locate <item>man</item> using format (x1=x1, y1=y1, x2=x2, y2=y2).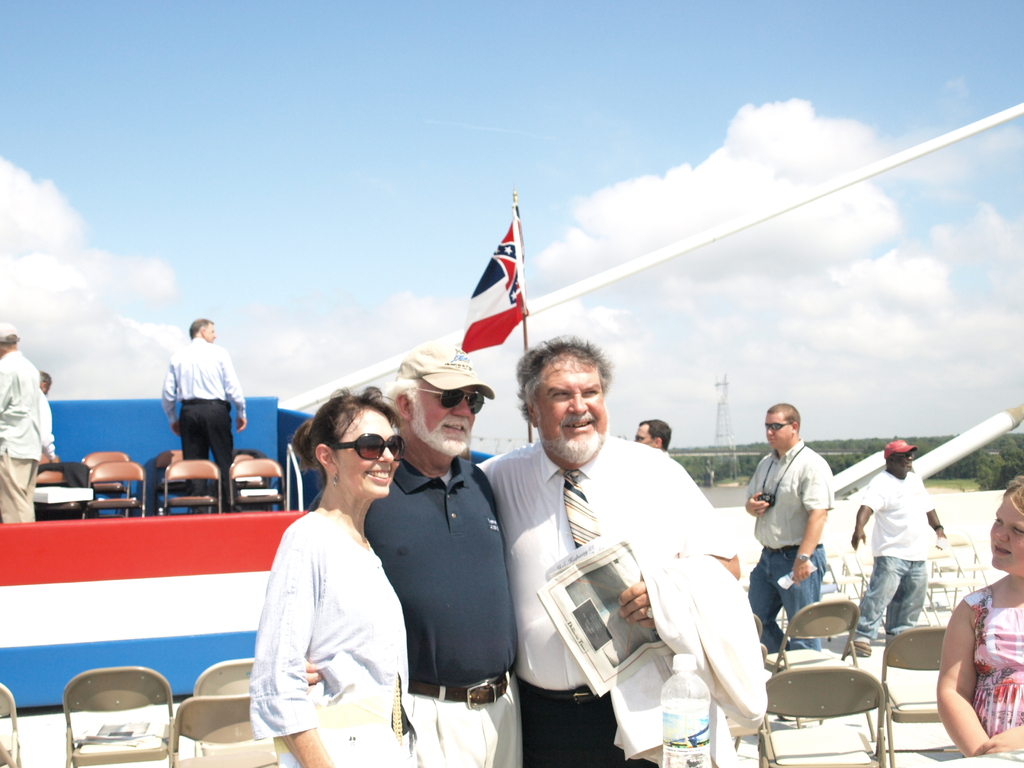
(x1=161, y1=319, x2=250, y2=513).
